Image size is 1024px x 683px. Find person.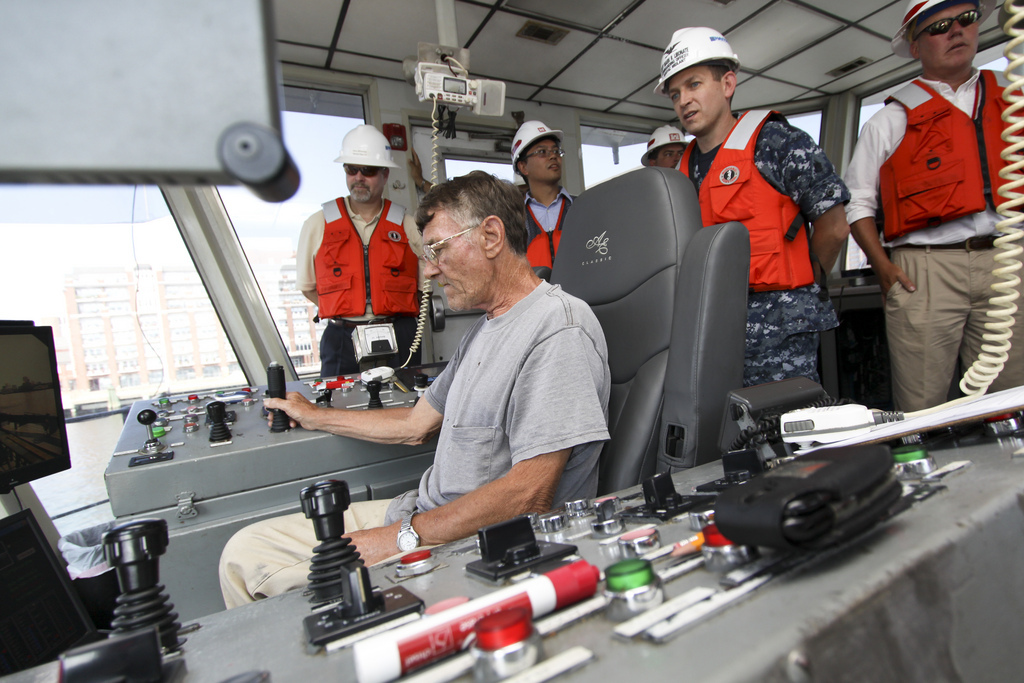
select_region(283, 125, 425, 367).
